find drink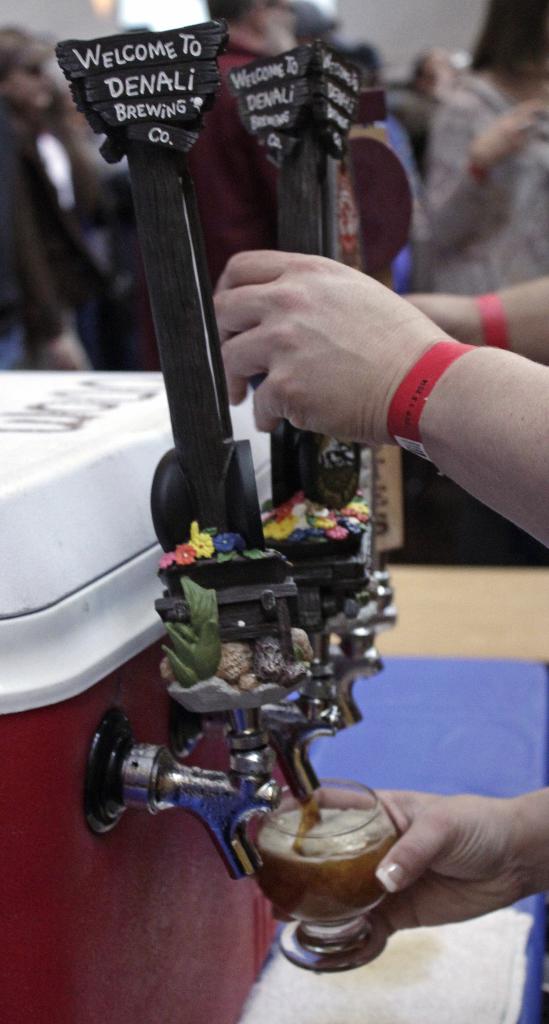
region(235, 784, 389, 966)
